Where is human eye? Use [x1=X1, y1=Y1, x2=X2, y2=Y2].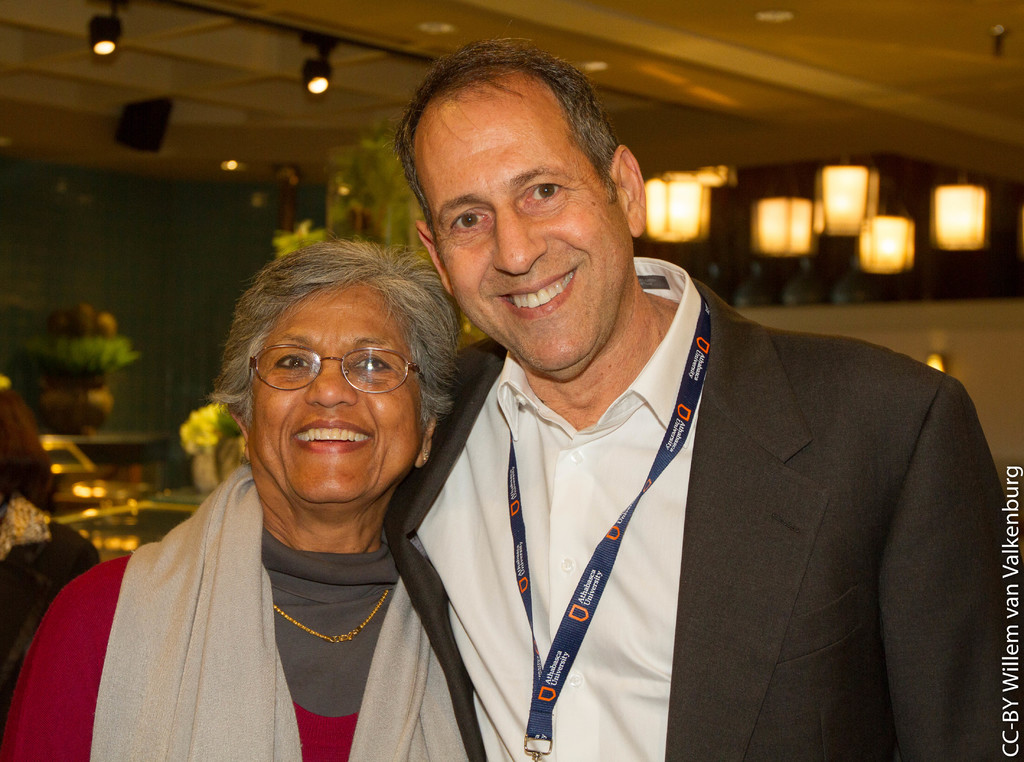
[x1=353, y1=351, x2=395, y2=377].
